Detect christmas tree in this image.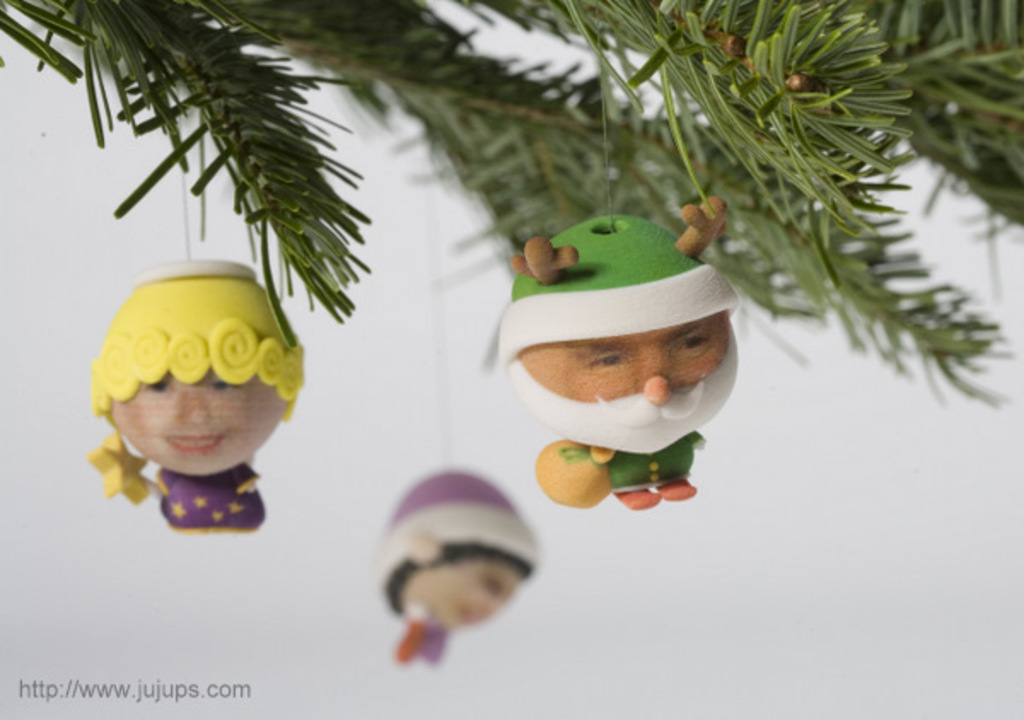
Detection: 0:0:1022:671.
